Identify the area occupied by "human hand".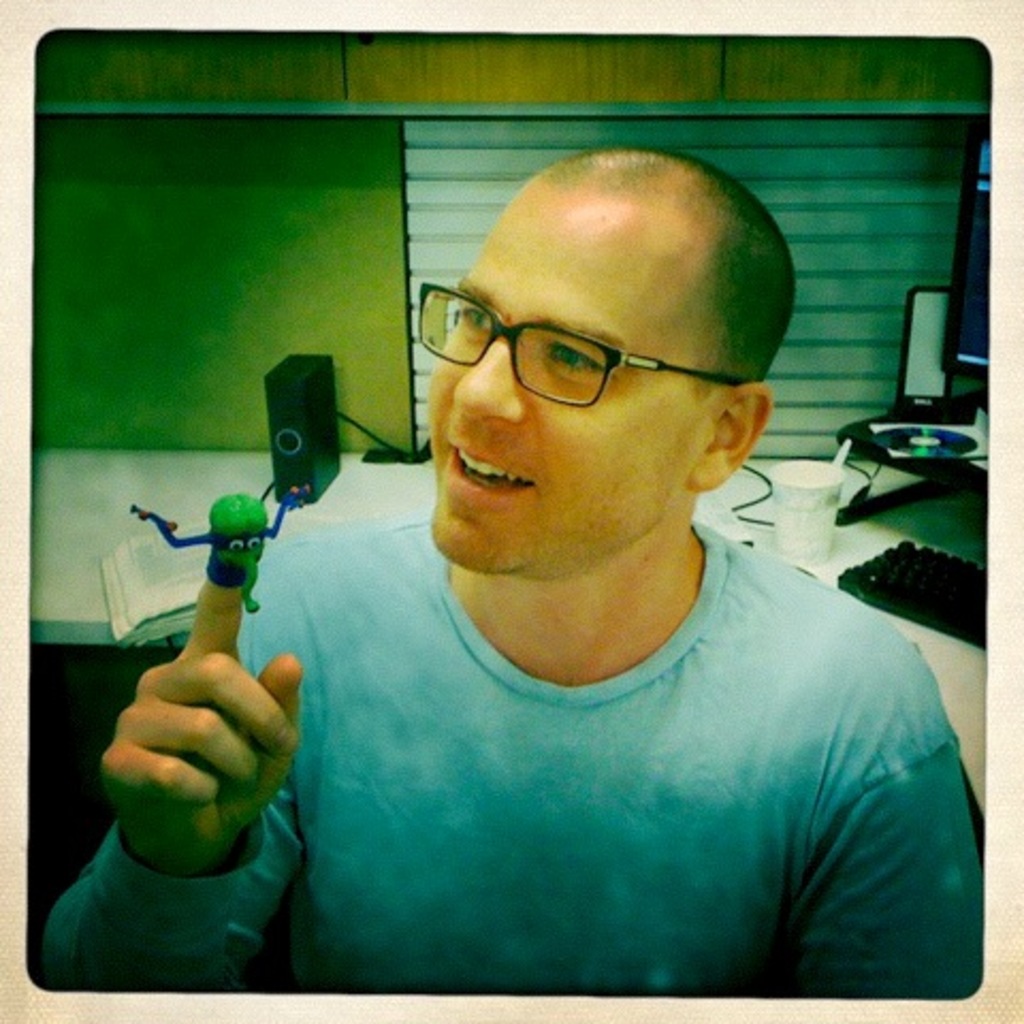
Area: l=38, t=495, r=309, b=988.
